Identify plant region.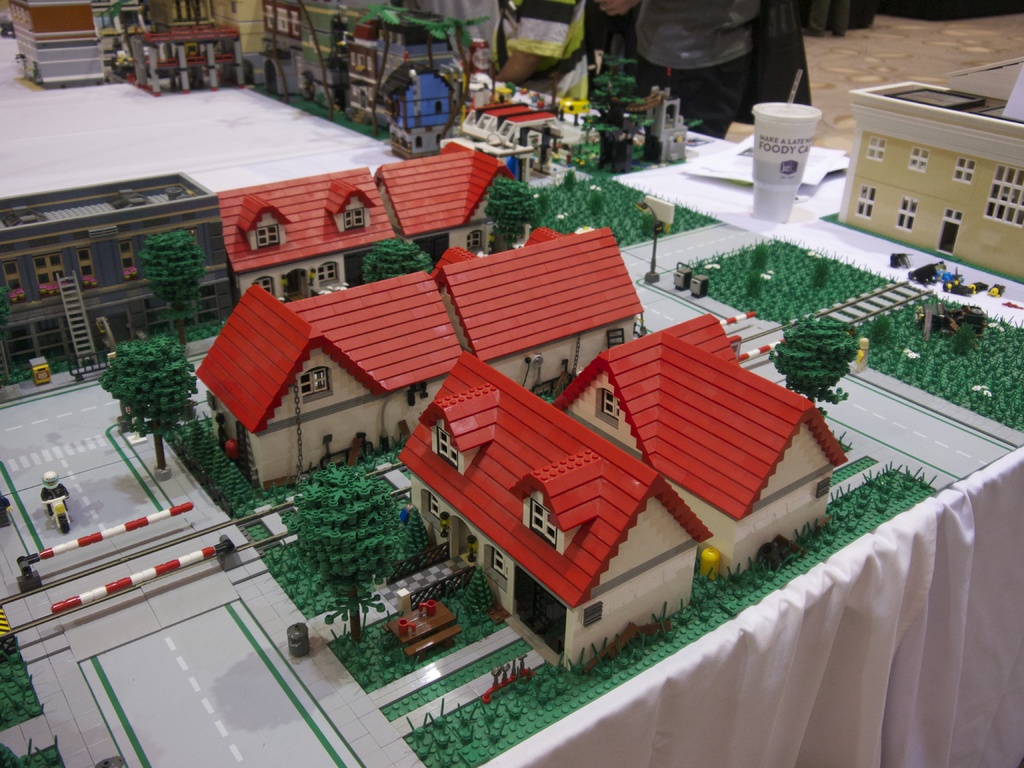
Region: Rect(750, 233, 769, 274).
